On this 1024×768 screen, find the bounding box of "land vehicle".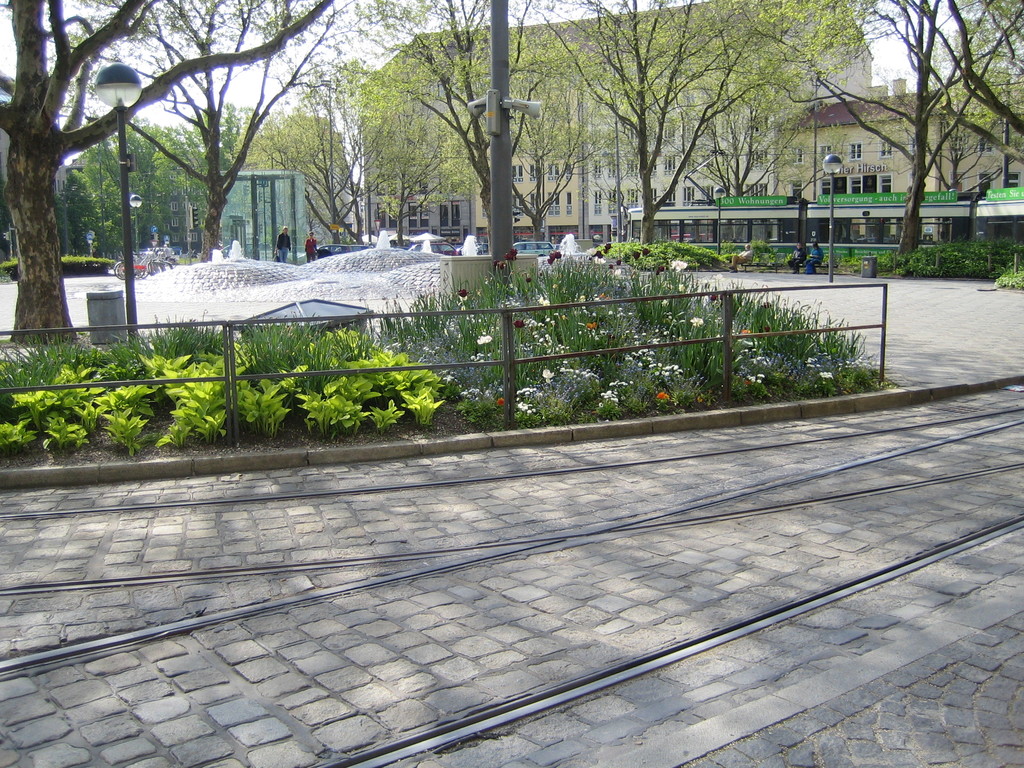
Bounding box: {"left": 116, "top": 249, "right": 173, "bottom": 279}.
